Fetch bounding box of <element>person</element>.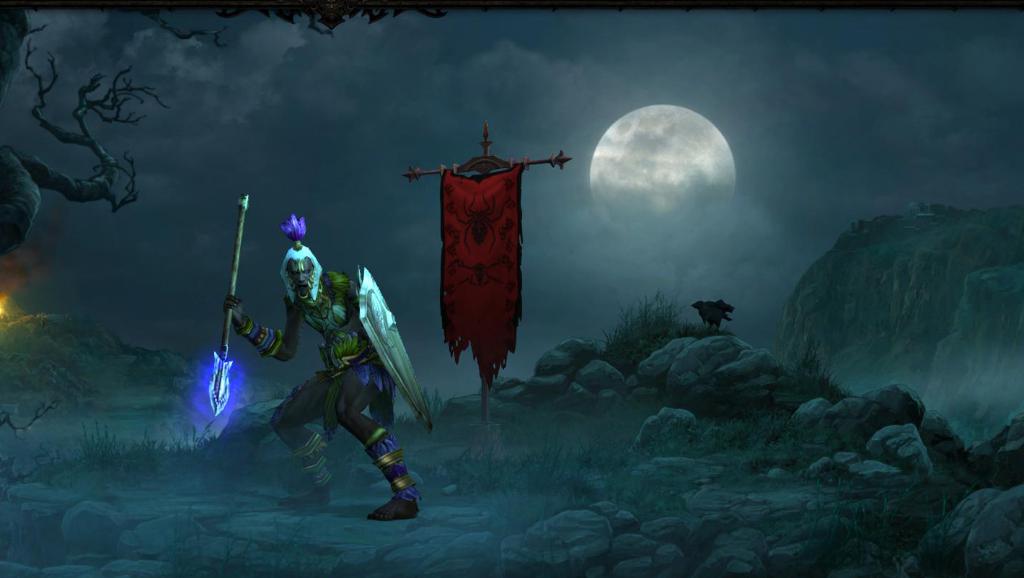
Bbox: box(239, 222, 412, 522).
